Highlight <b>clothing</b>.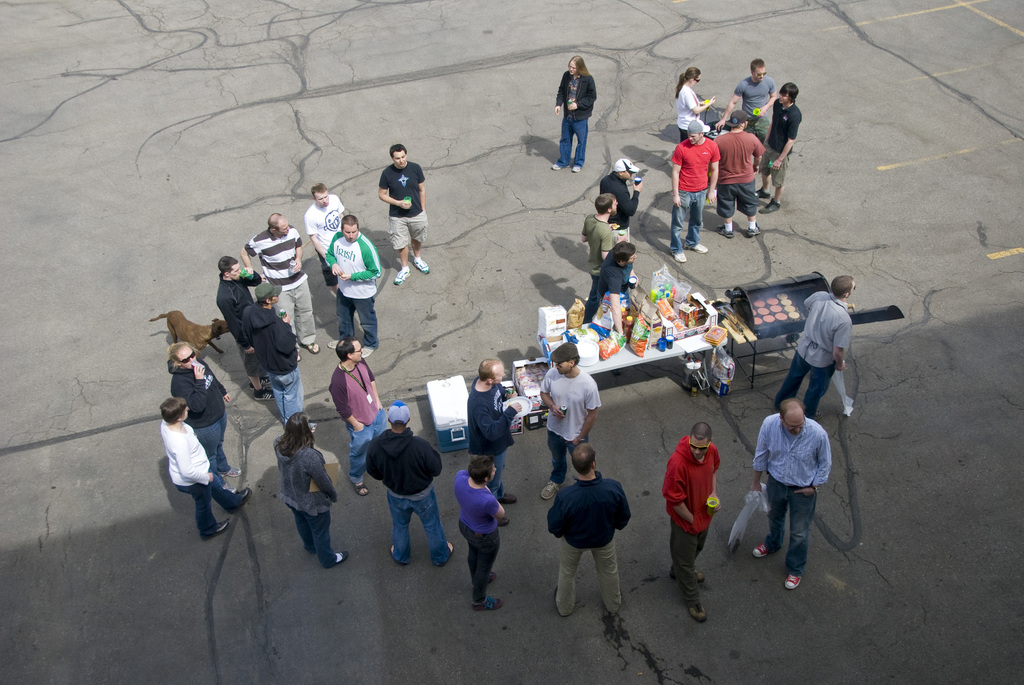
Highlighted region: 756 92 801 216.
